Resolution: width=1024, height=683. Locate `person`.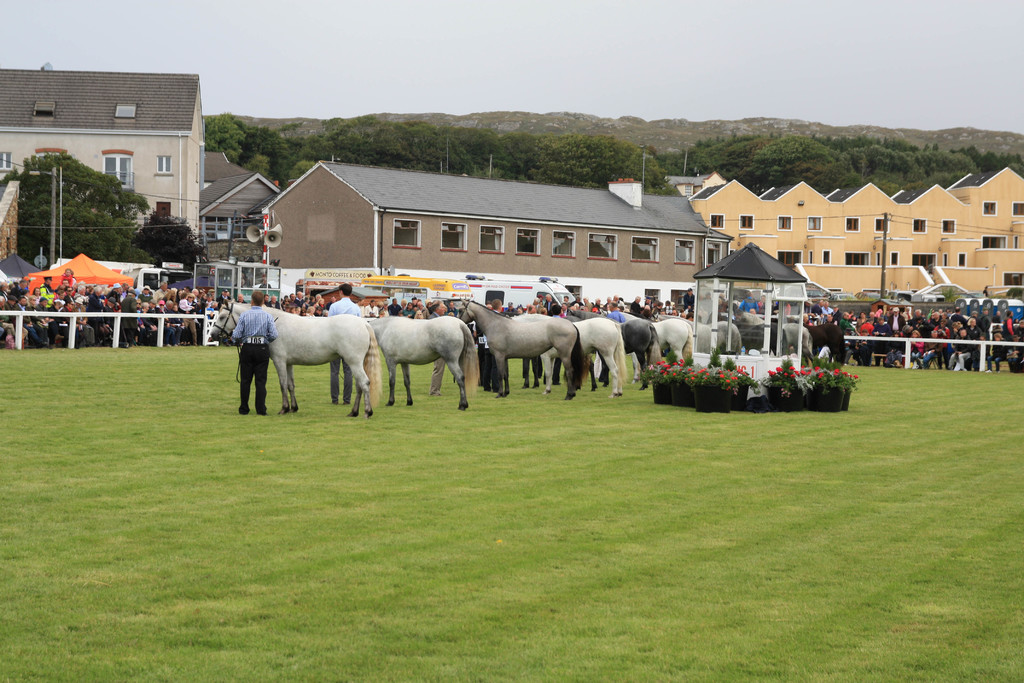
(226,287,281,409).
